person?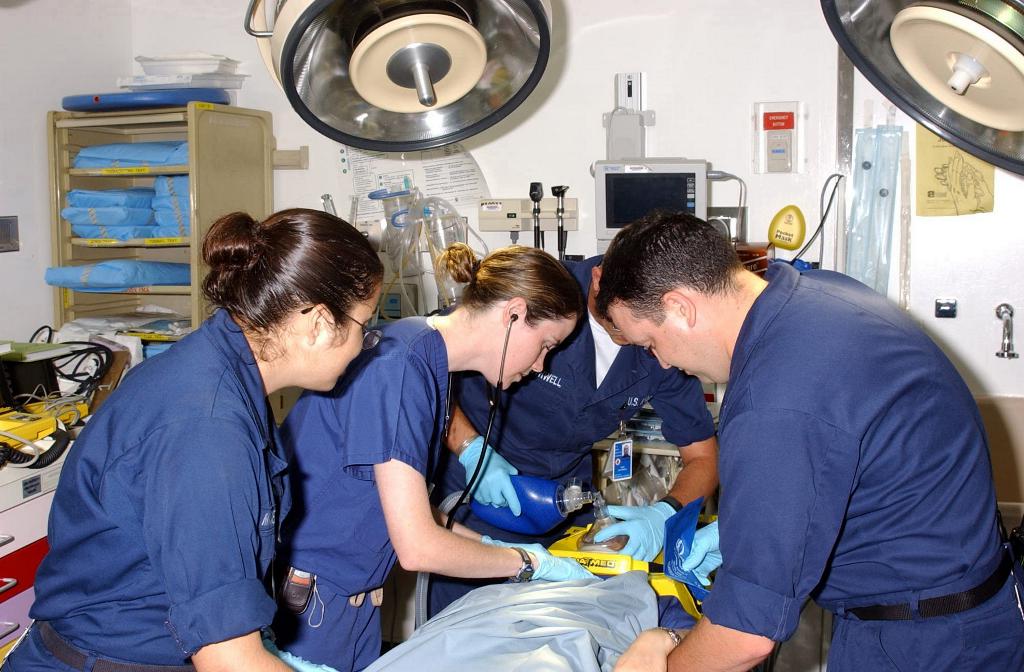
(272, 236, 609, 671)
